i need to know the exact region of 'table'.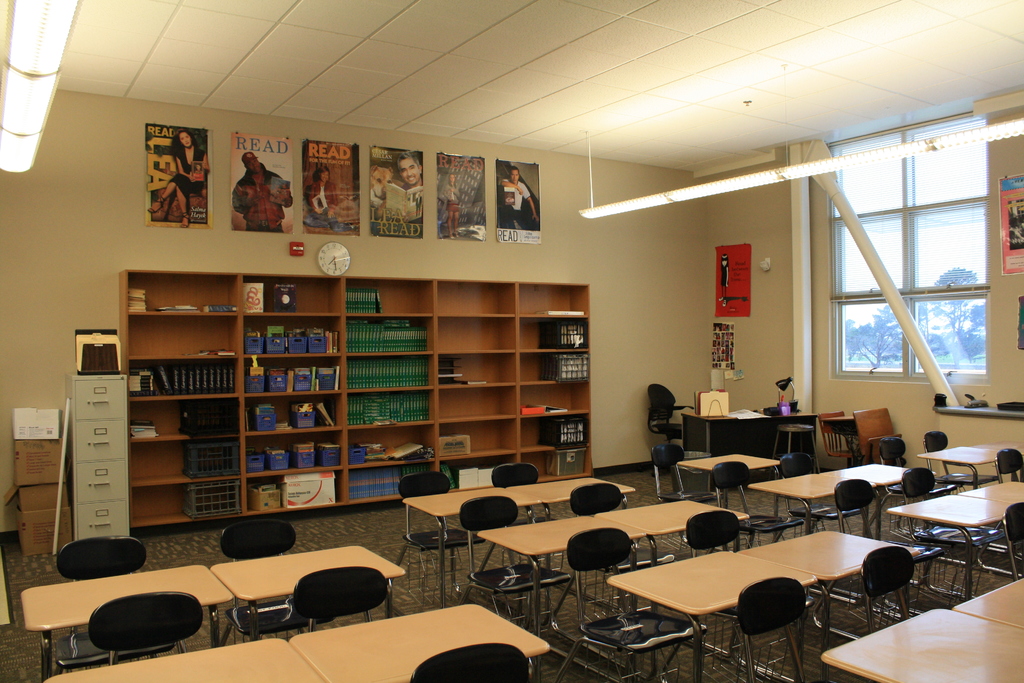
Region: (x1=403, y1=486, x2=530, y2=600).
